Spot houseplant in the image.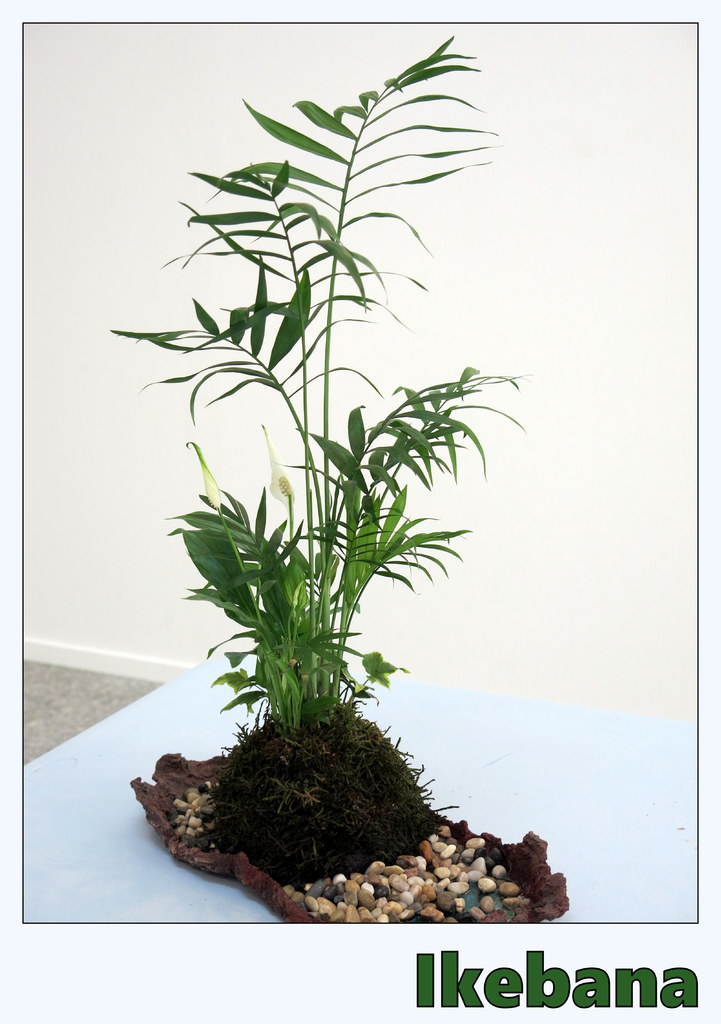
houseplant found at BBox(110, 34, 537, 917).
